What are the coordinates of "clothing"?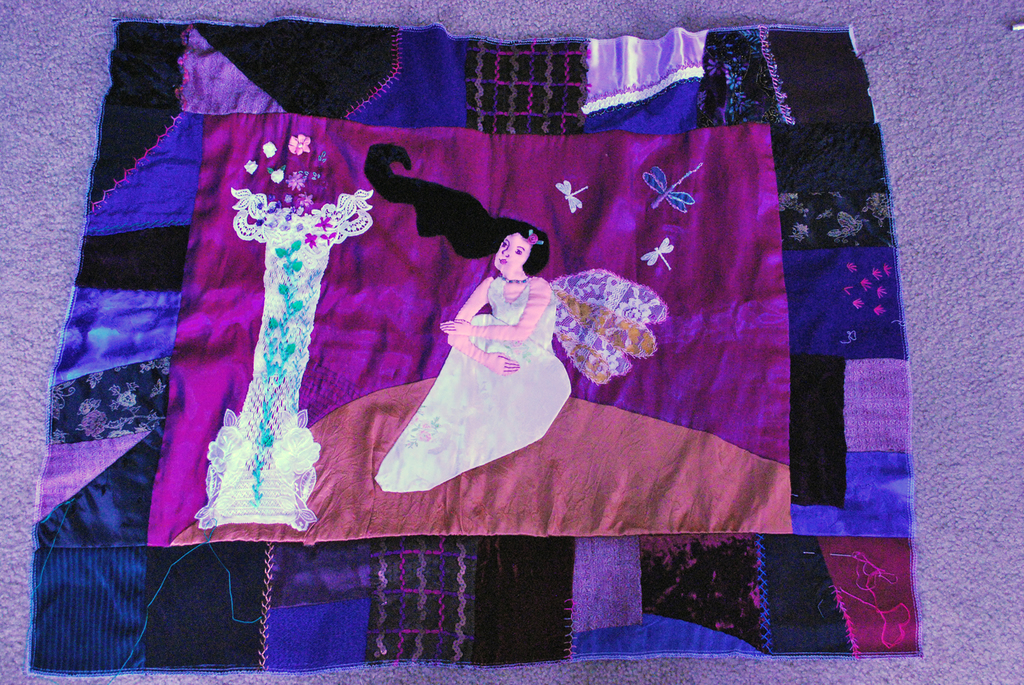
<box>374,277,573,498</box>.
